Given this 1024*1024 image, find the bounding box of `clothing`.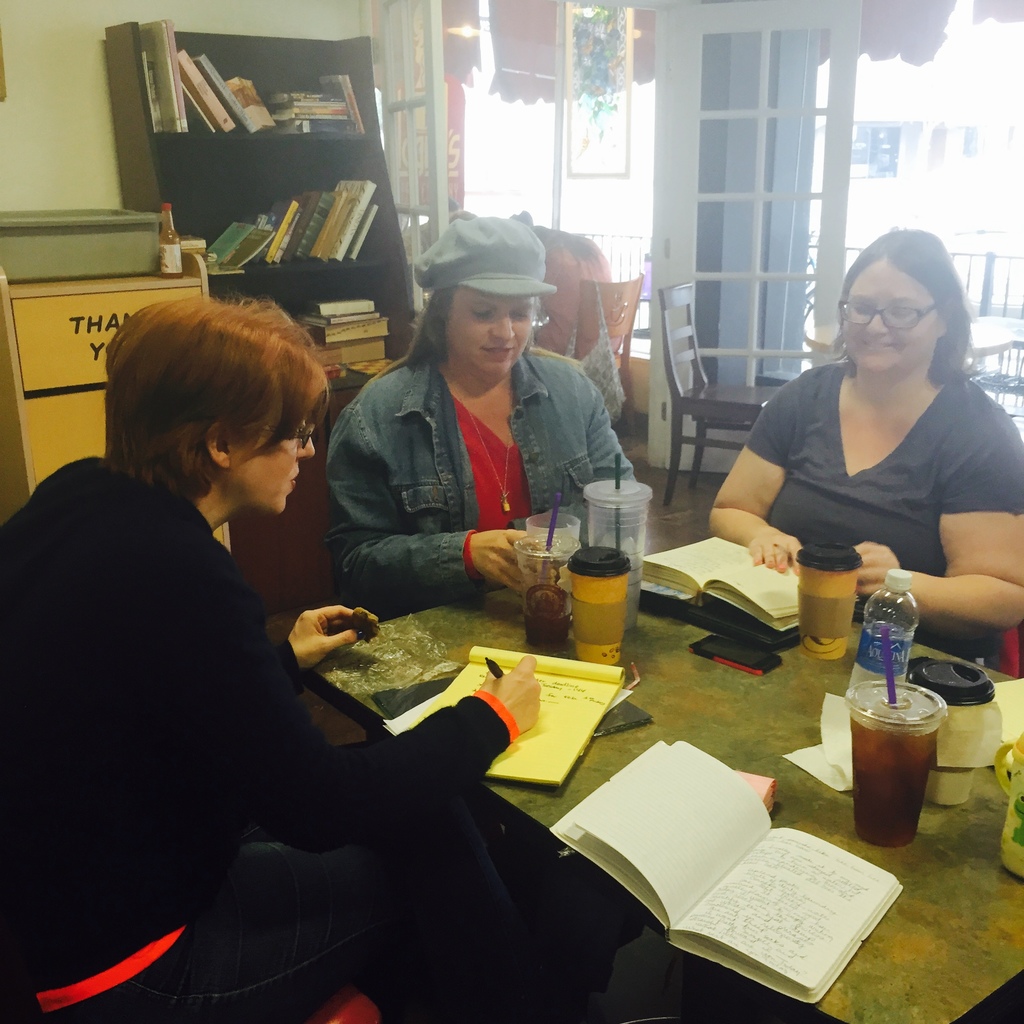
(left=744, top=364, right=1023, bottom=660).
